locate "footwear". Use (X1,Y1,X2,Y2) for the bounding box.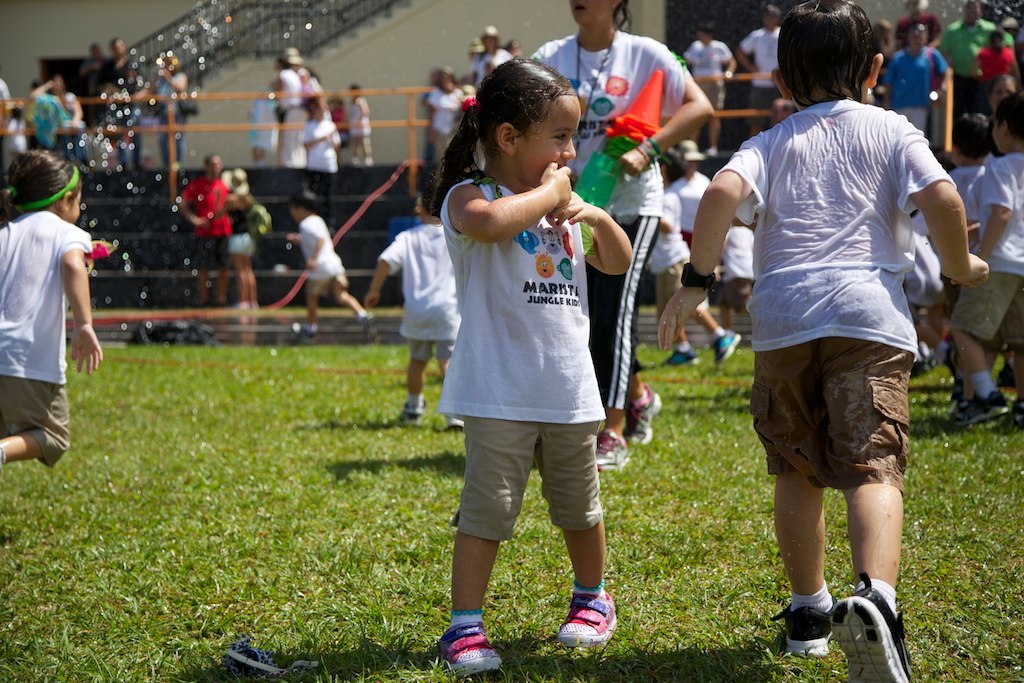
(720,329,744,367).
